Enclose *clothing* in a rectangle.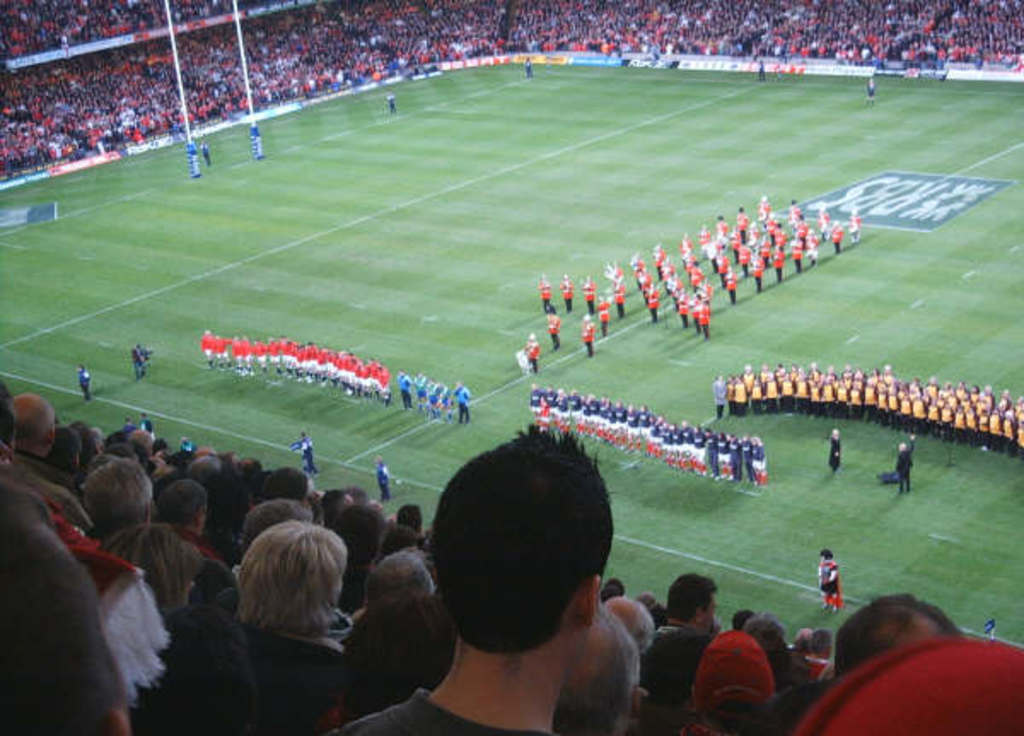
region(775, 376, 794, 401).
